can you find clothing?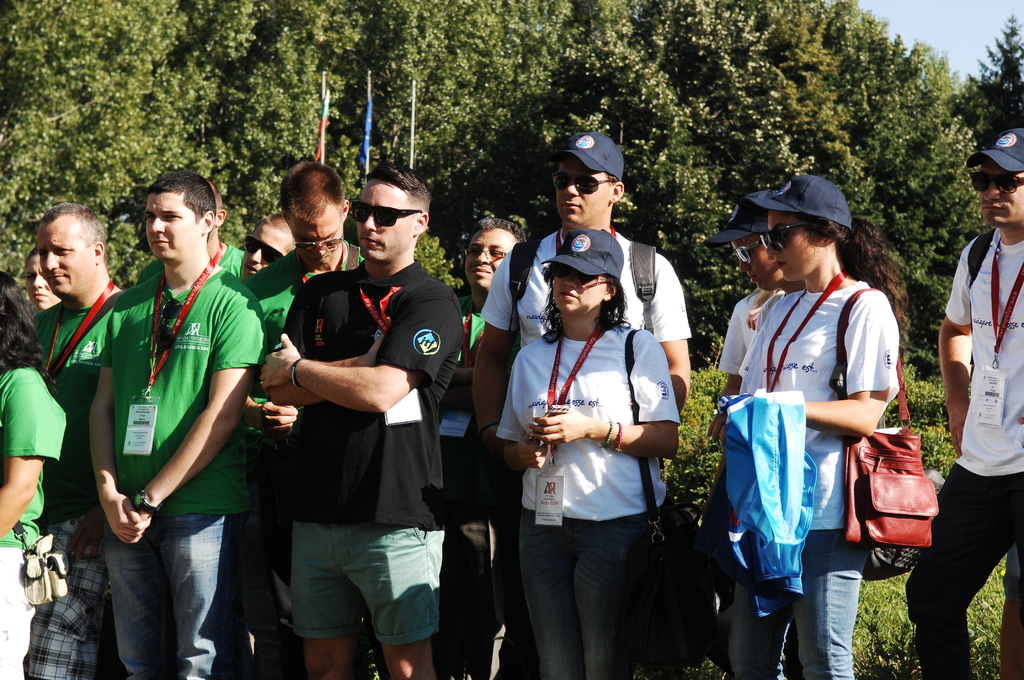
Yes, bounding box: x1=474 y1=218 x2=687 y2=375.
